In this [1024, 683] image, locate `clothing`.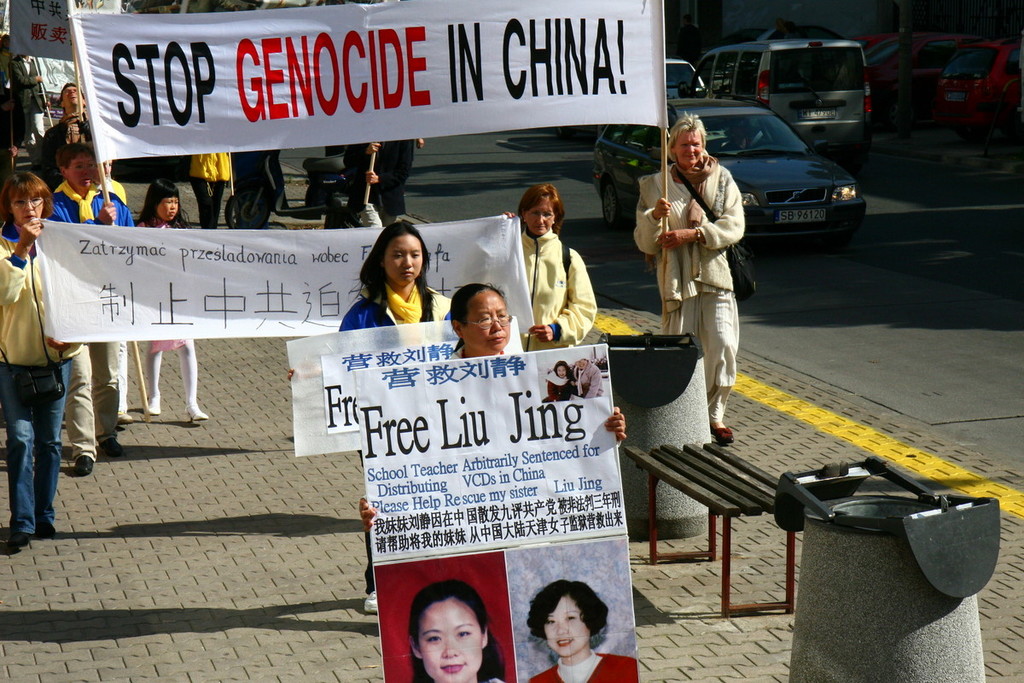
Bounding box: x1=186 y1=149 x2=233 y2=217.
